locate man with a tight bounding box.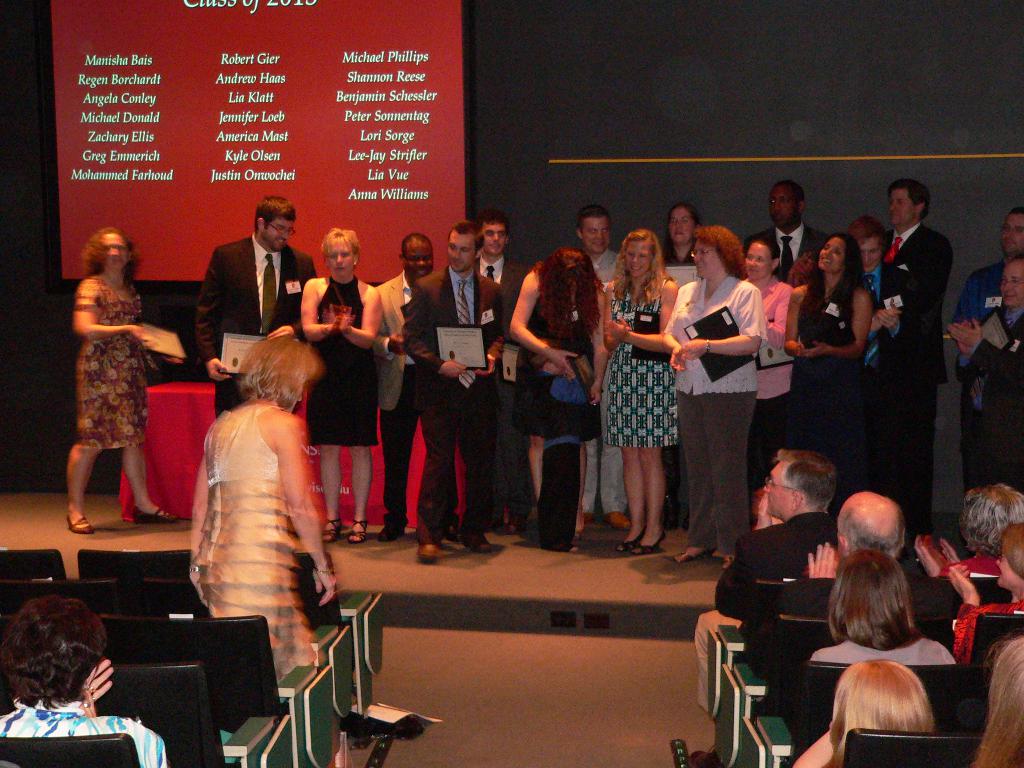
Rect(872, 175, 972, 489).
